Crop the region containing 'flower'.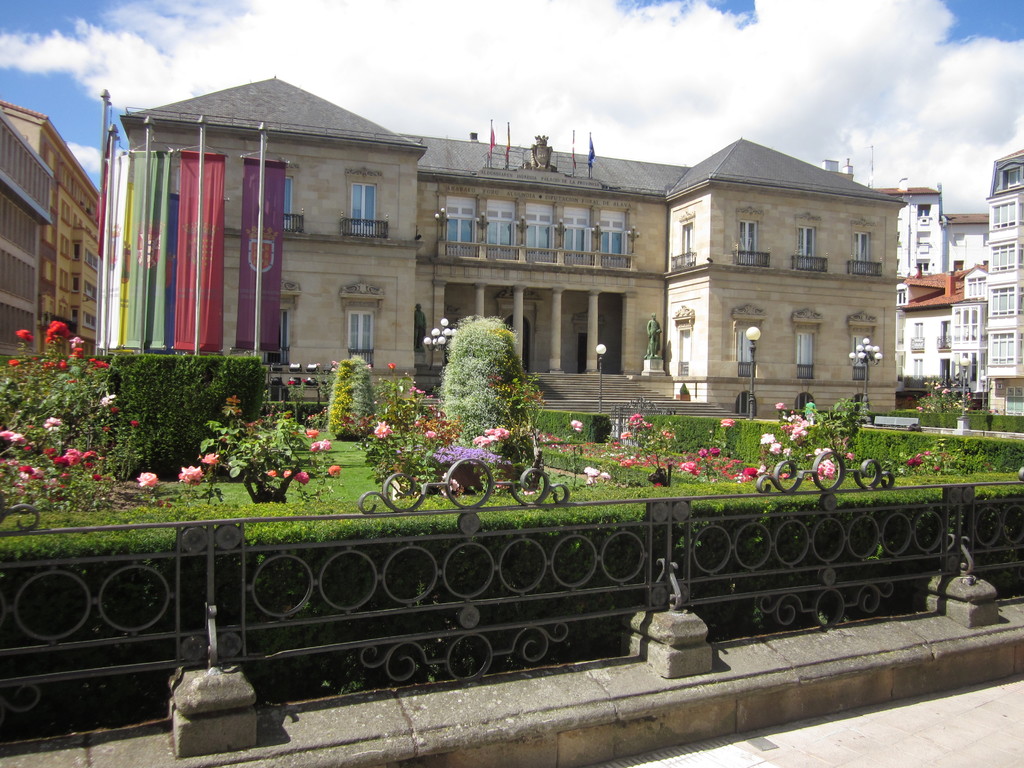
Crop region: [923, 381, 928, 387].
